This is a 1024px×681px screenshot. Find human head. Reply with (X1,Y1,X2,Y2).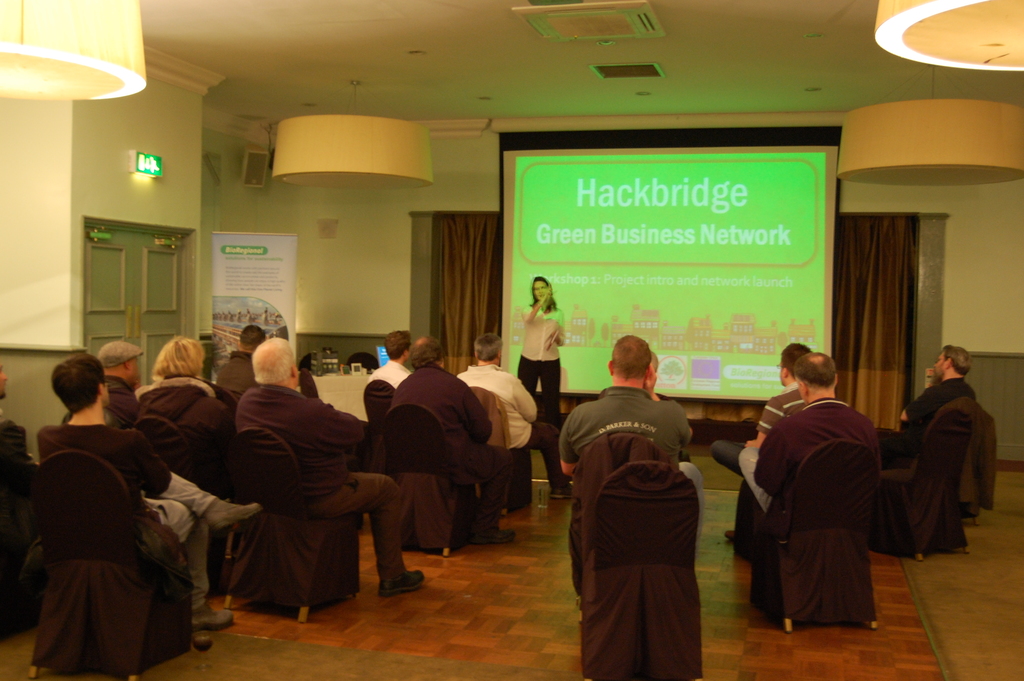
(52,350,113,409).
